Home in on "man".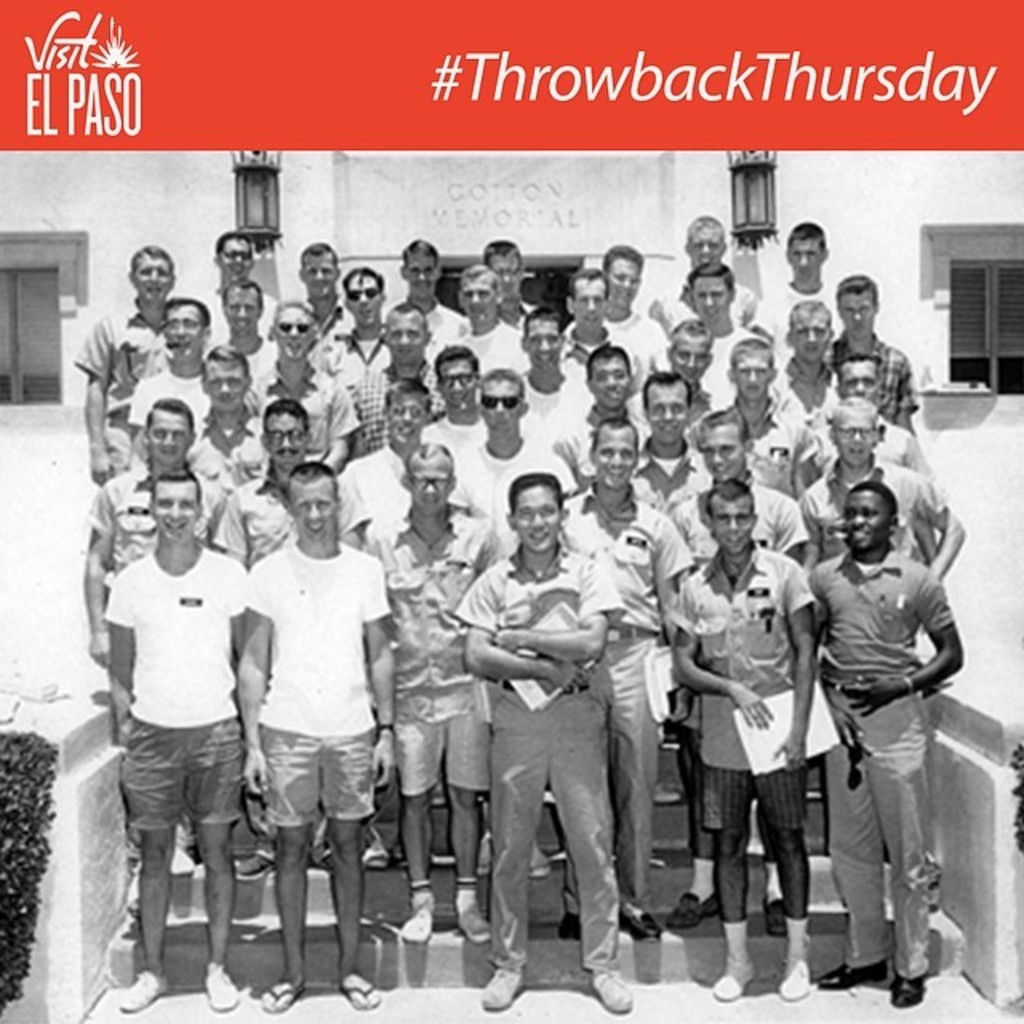
Homed in at bbox=[555, 338, 656, 490].
